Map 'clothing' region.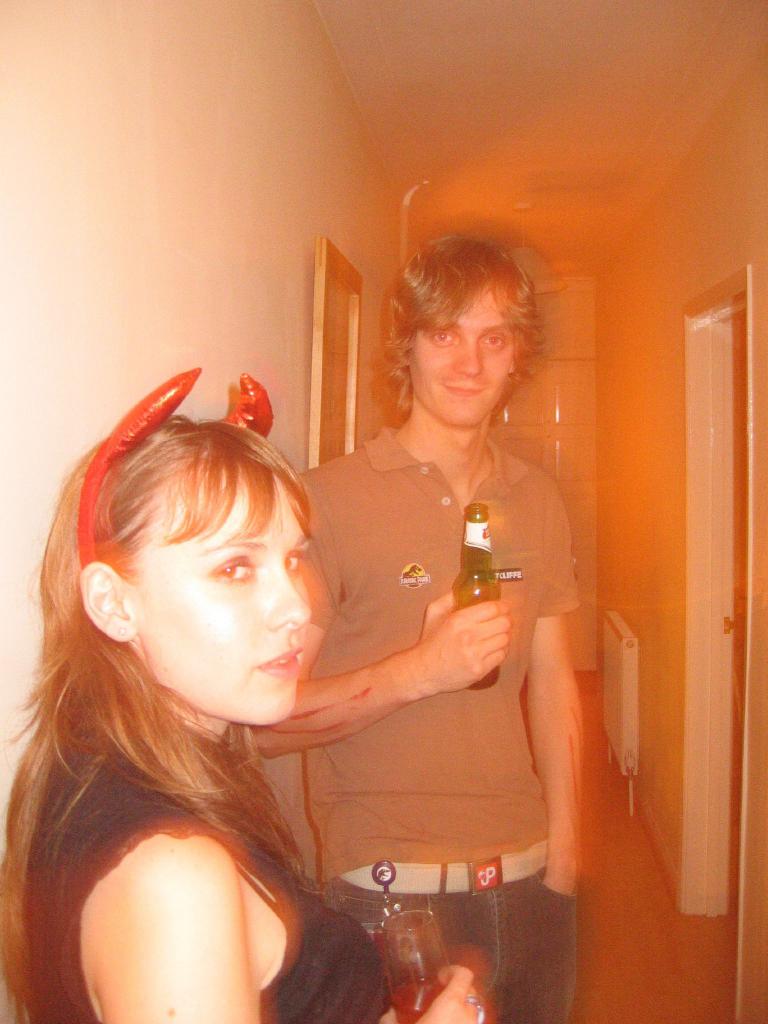
Mapped to box(328, 870, 581, 1020).
